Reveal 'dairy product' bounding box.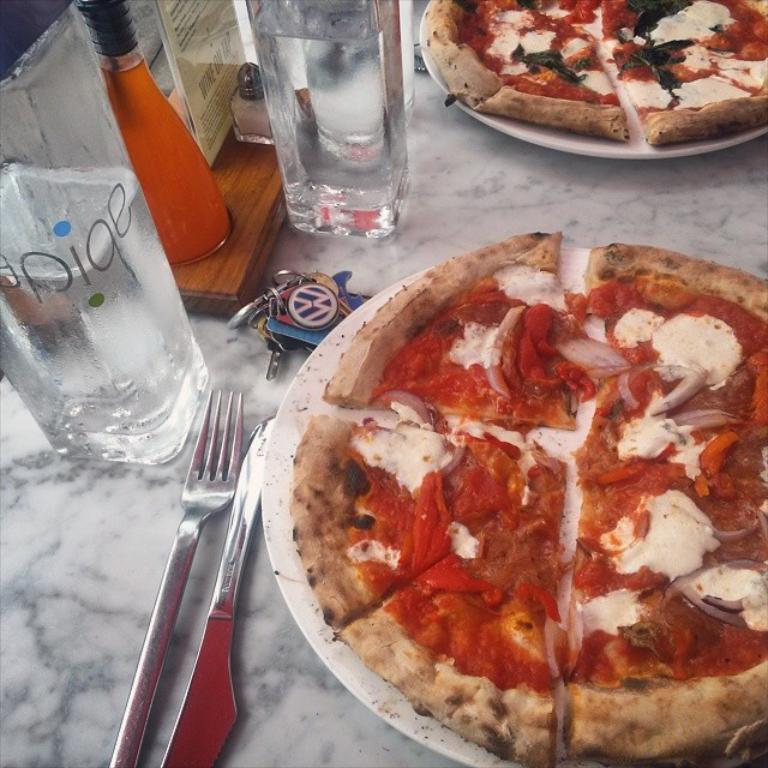
Revealed: x1=563 y1=586 x2=638 y2=656.
